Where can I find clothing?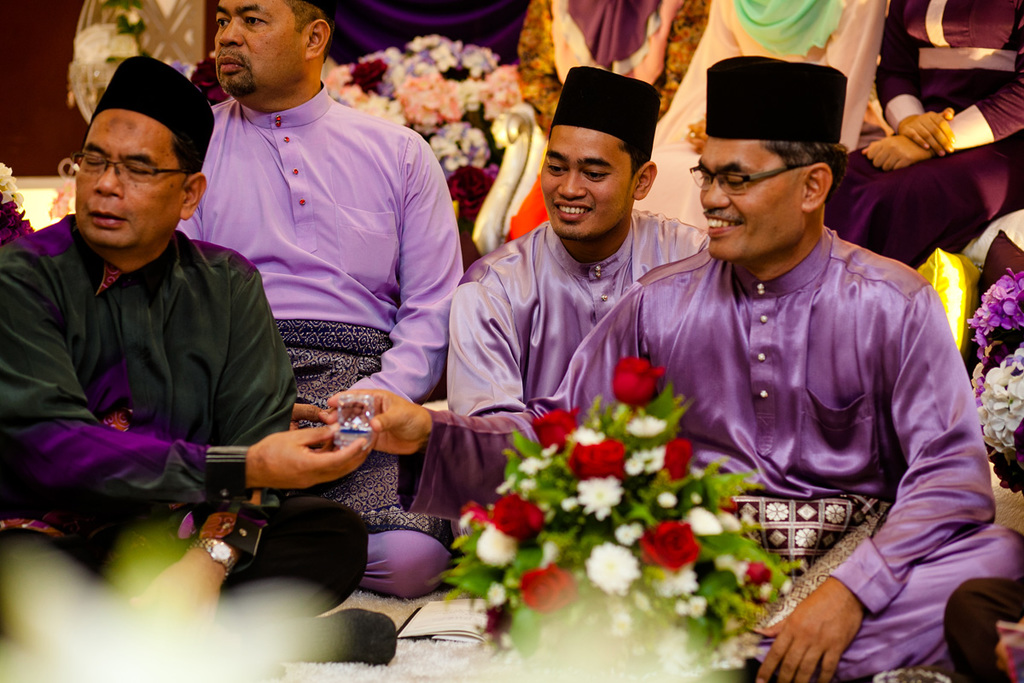
You can find it at (left=171, top=79, right=473, bottom=599).
